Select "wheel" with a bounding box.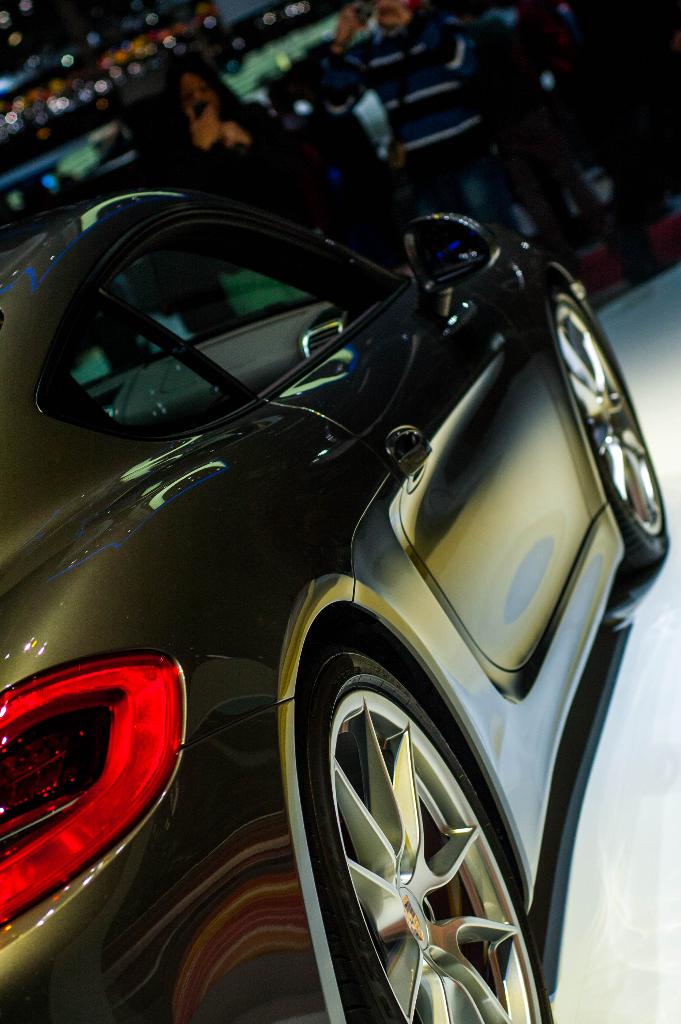
[x1=539, y1=266, x2=668, y2=595].
